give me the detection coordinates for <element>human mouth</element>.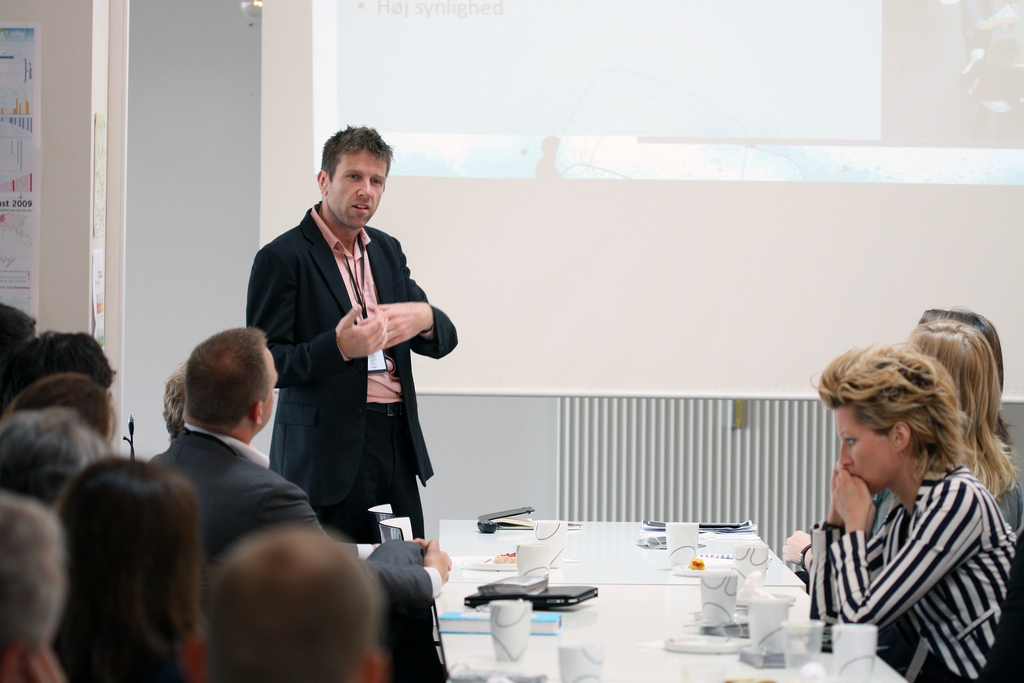
[left=350, top=204, right=371, bottom=214].
